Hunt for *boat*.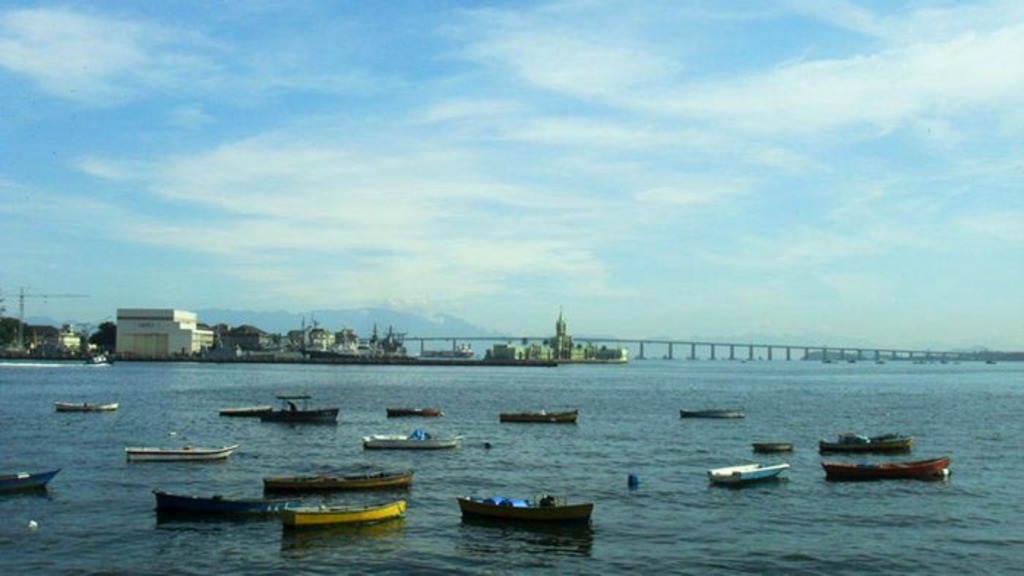
Hunted down at box=[386, 406, 443, 418].
